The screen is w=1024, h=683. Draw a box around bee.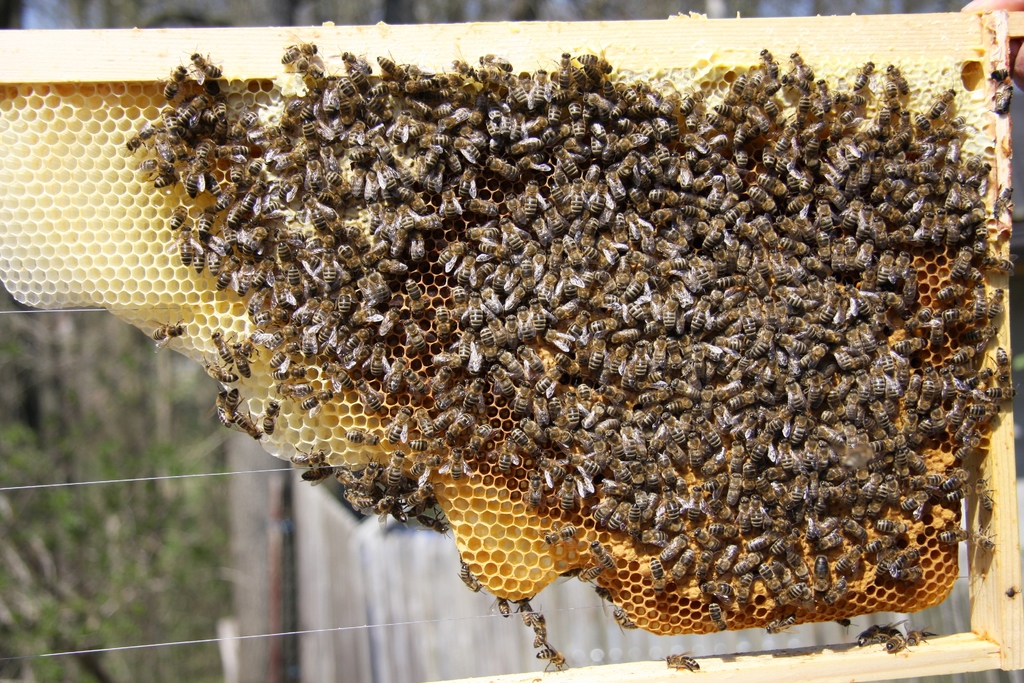
(973,209,986,224).
